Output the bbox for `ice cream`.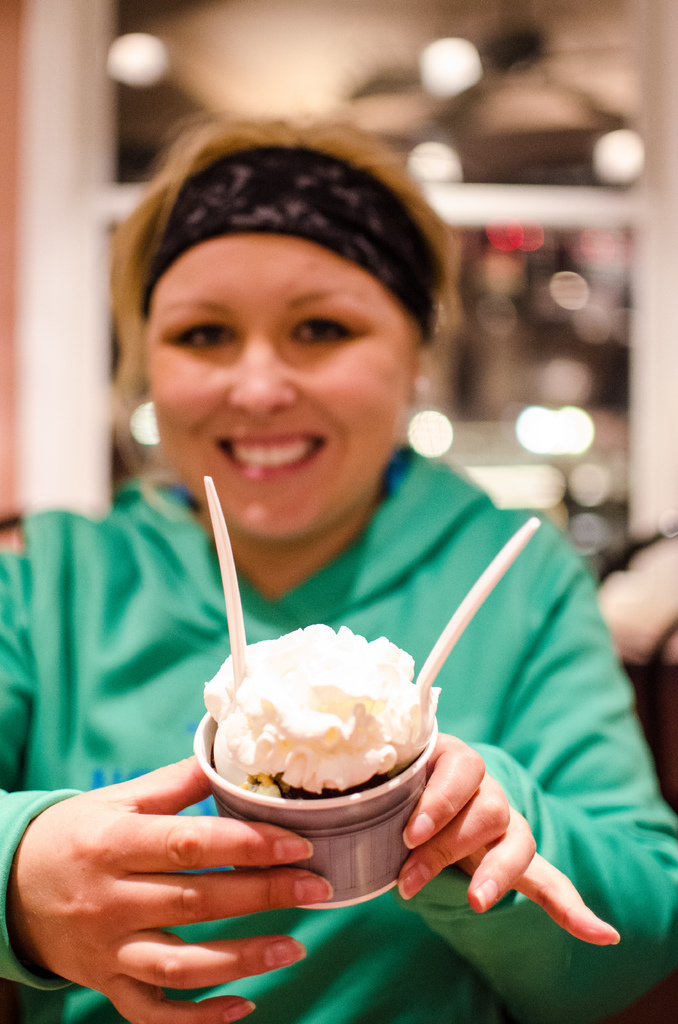
[201, 617, 439, 818].
